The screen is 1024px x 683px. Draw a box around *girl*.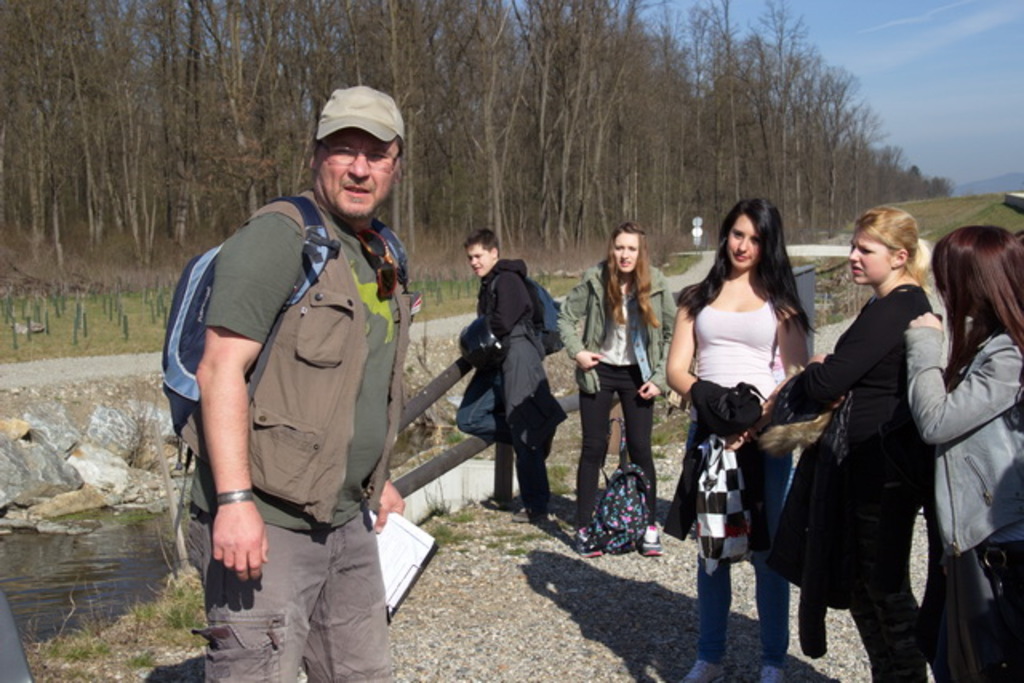
<box>557,222,678,553</box>.
